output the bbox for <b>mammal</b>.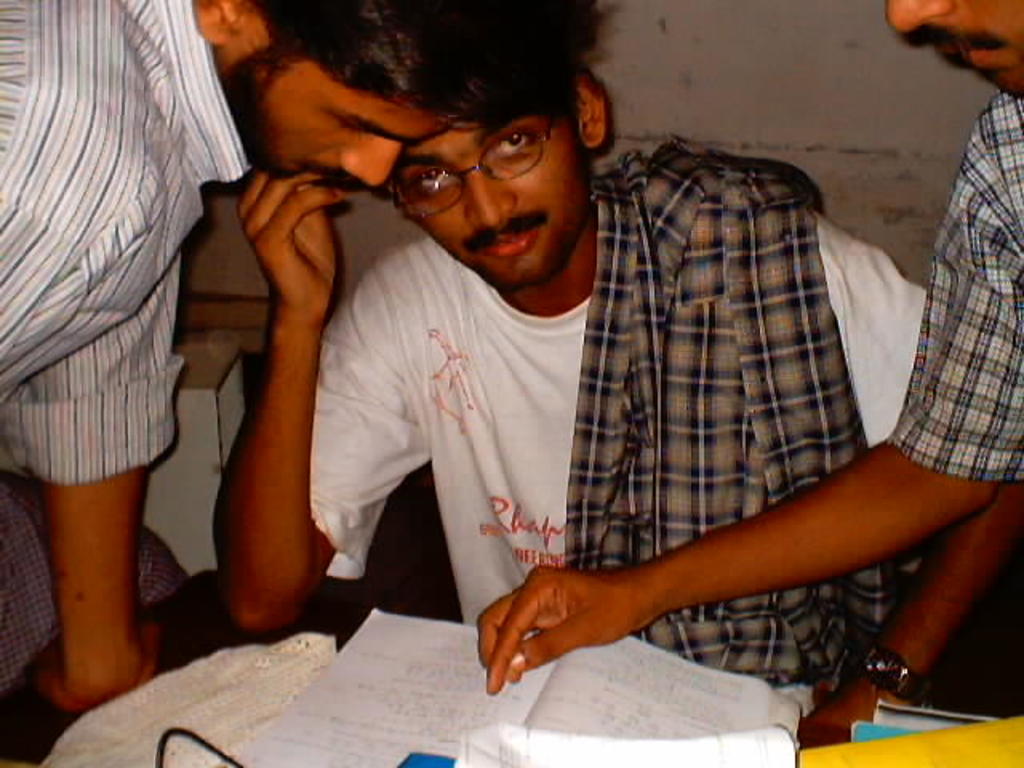
bbox(0, 0, 605, 766).
